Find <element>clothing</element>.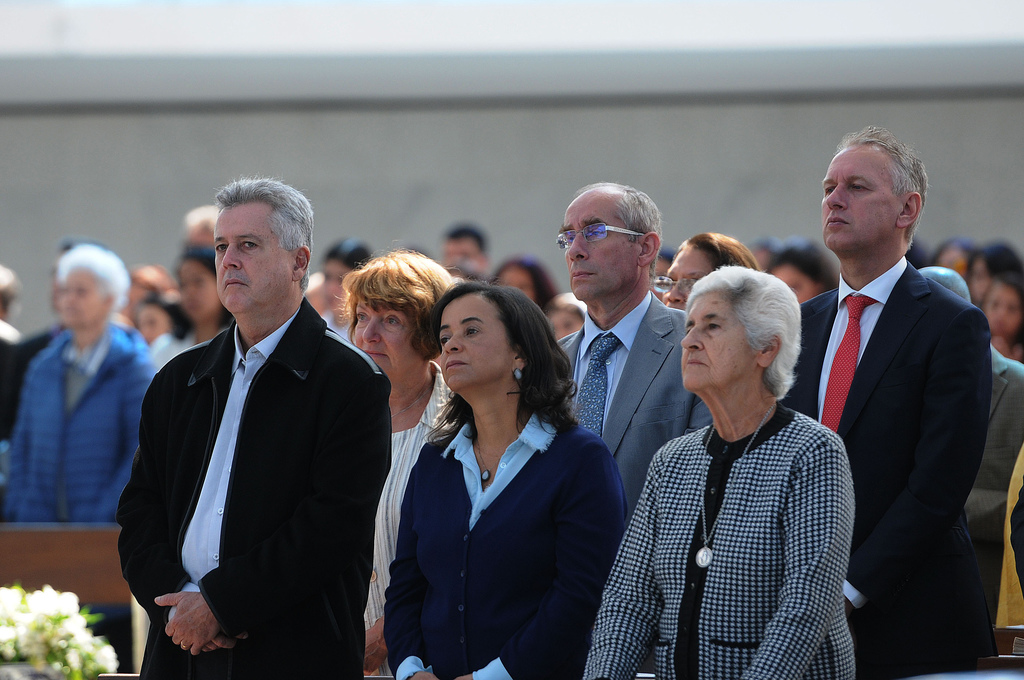
box(558, 293, 713, 524).
